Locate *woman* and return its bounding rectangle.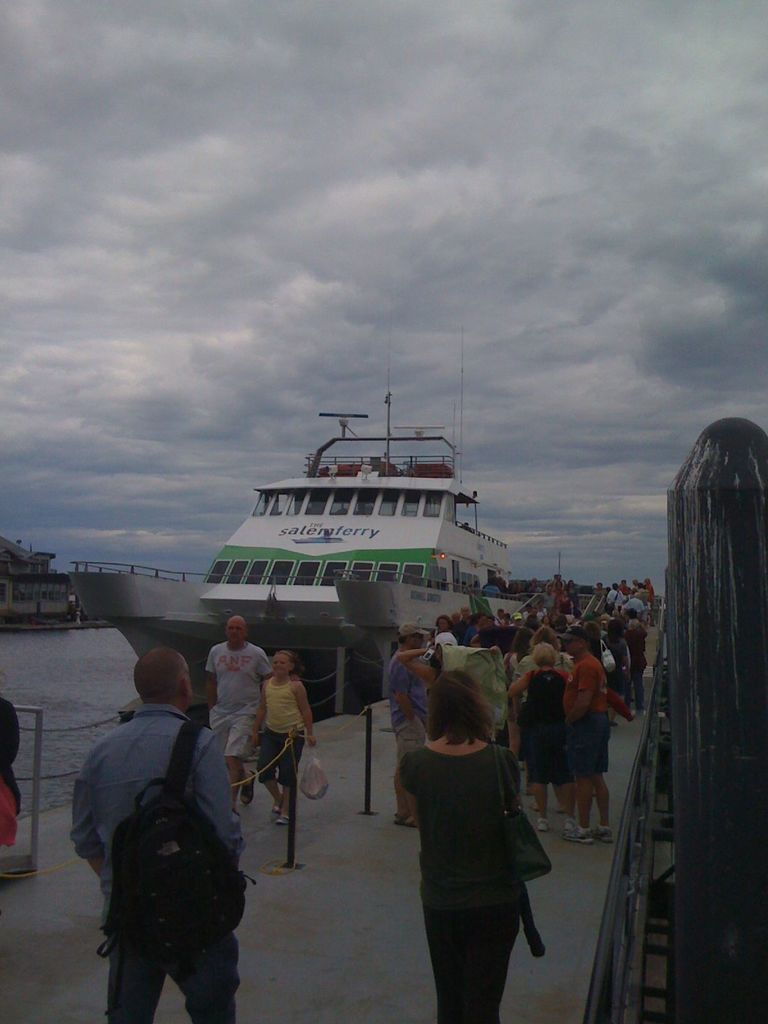
<box>600,617,633,708</box>.
